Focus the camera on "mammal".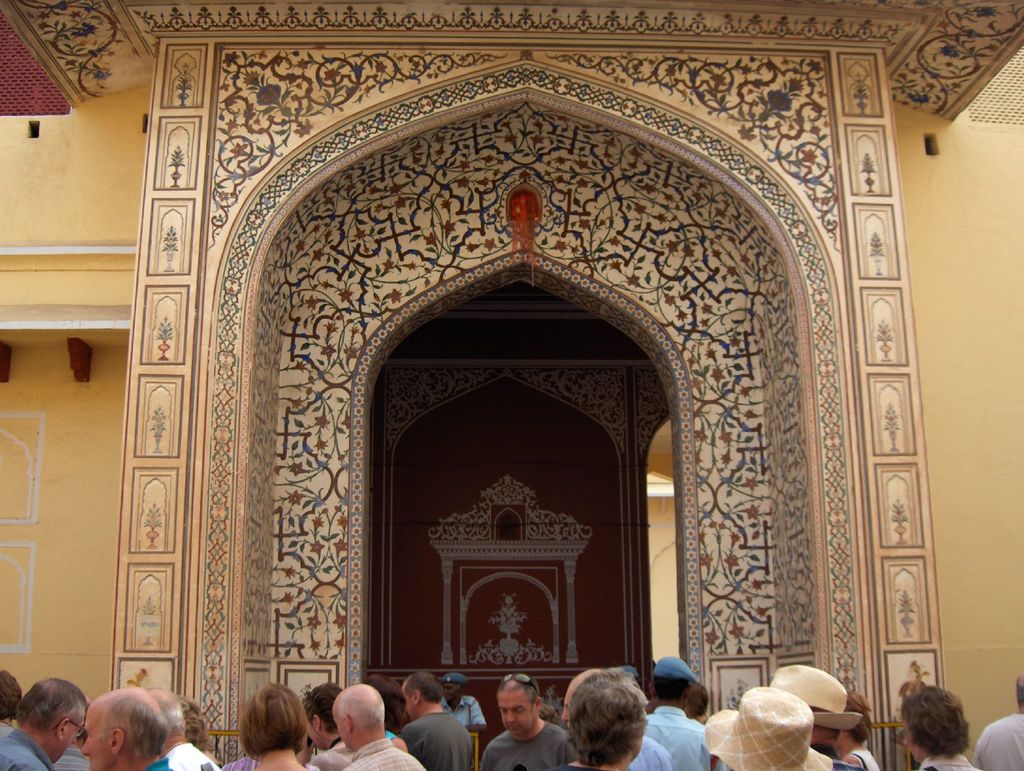
Focus region: {"left": 145, "top": 686, "right": 221, "bottom": 770}.
